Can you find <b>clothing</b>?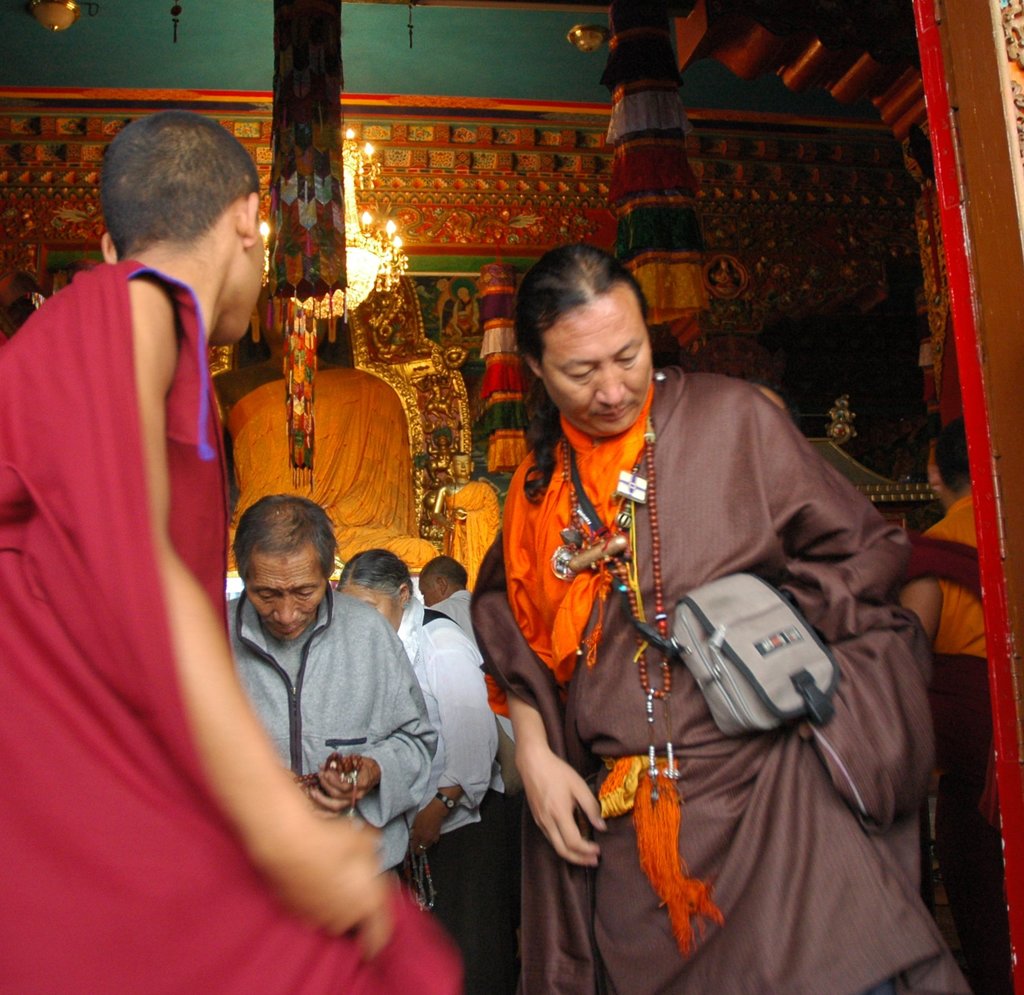
Yes, bounding box: 472/321/933/948.
